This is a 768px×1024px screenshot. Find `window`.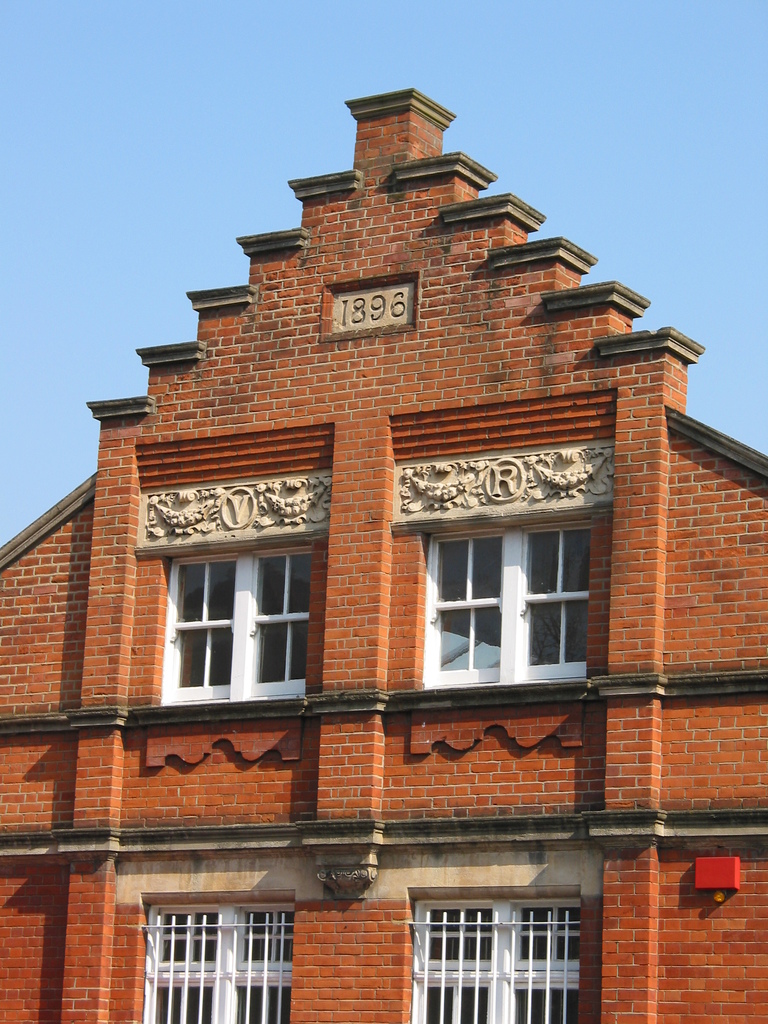
Bounding box: 415 511 588 691.
